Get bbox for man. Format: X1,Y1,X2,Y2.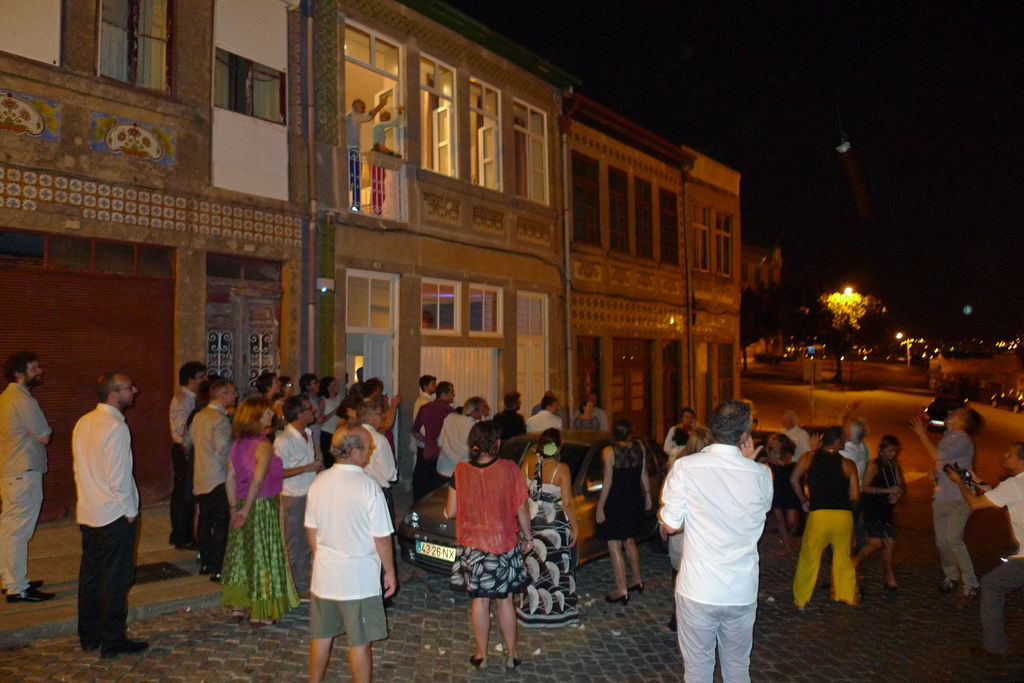
781,408,808,523.
